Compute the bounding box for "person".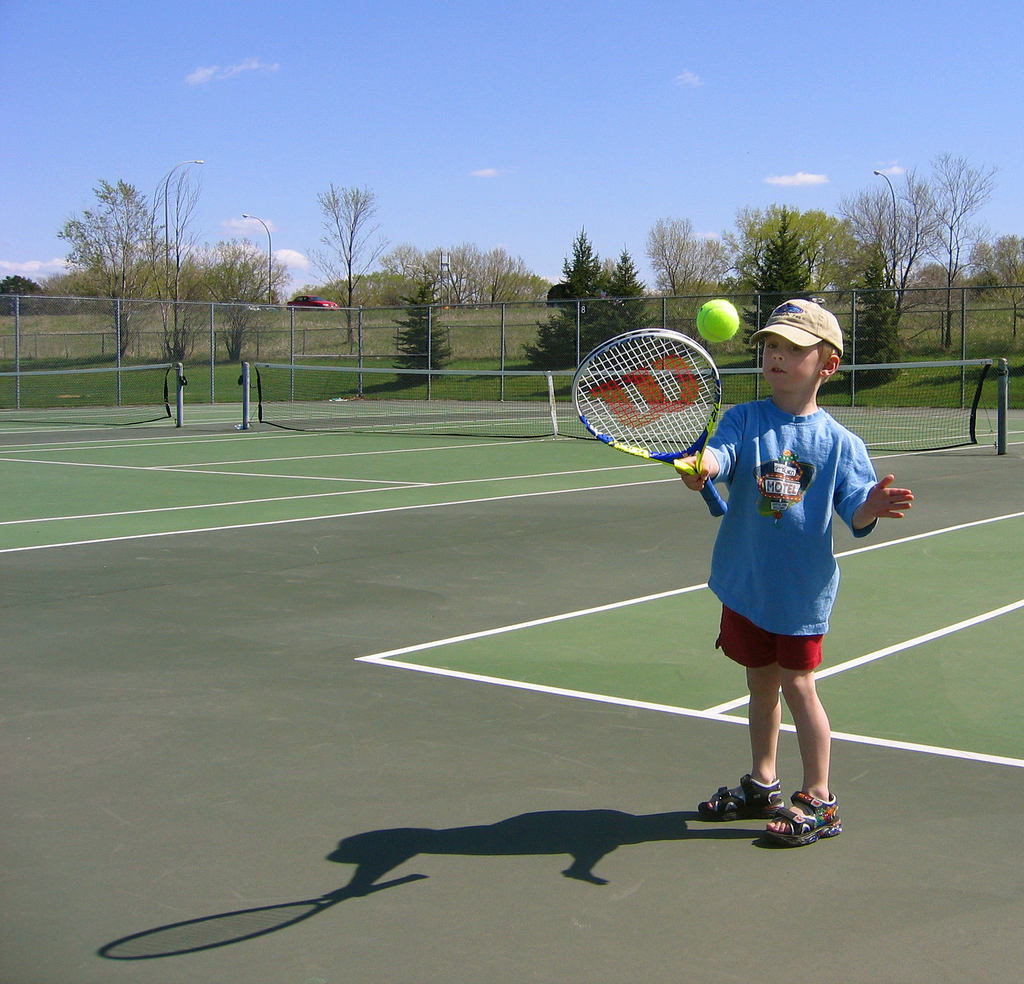
673:292:913:854.
